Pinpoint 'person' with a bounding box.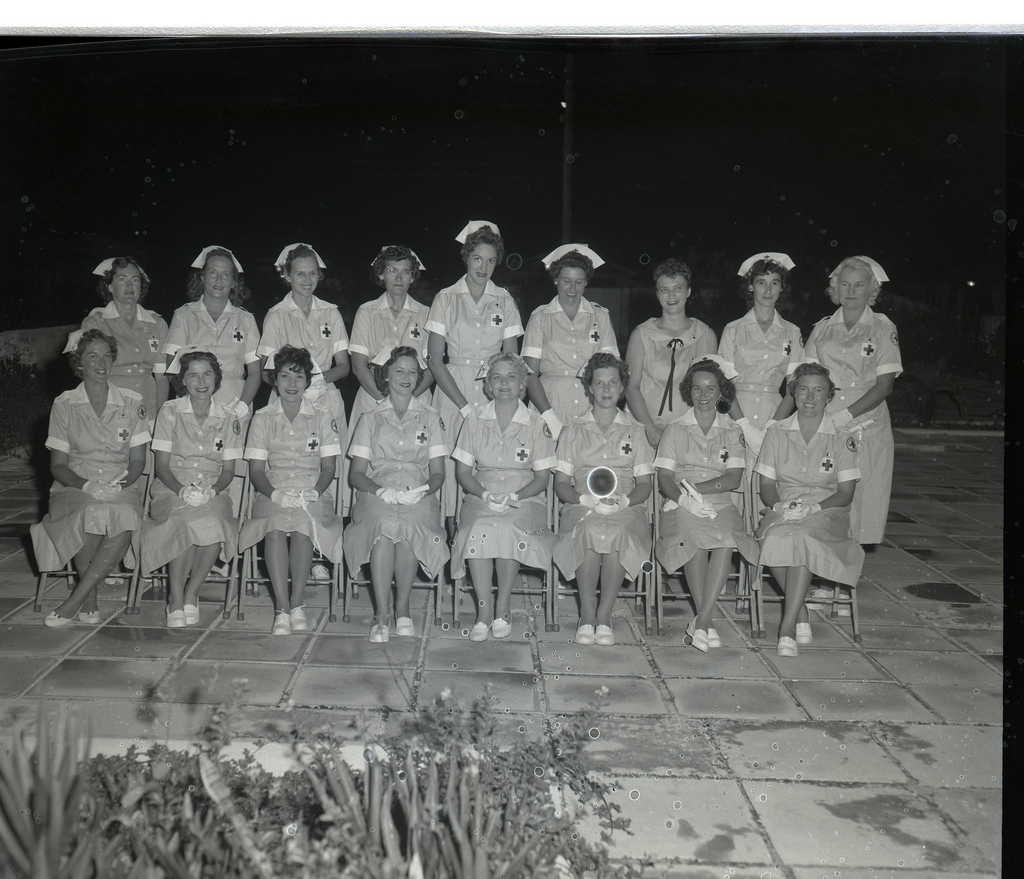
detection(348, 245, 446, 447).
